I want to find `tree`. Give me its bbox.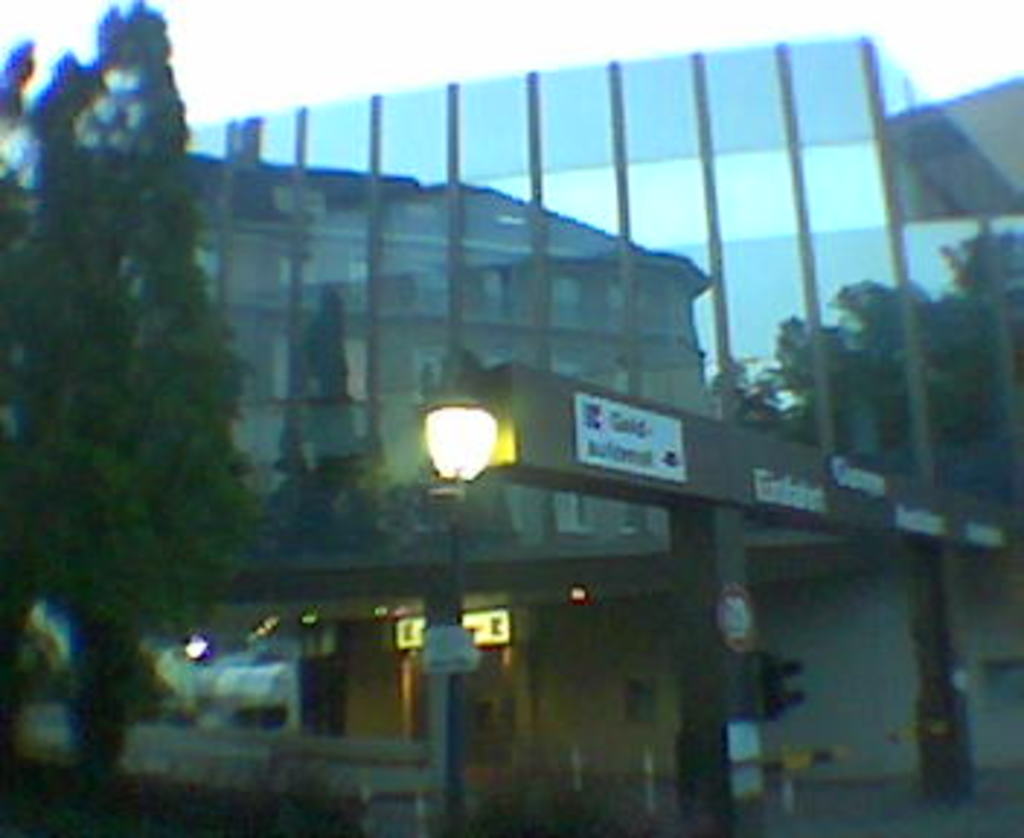
x1=6 y1=0 x2=271 y2=780.
